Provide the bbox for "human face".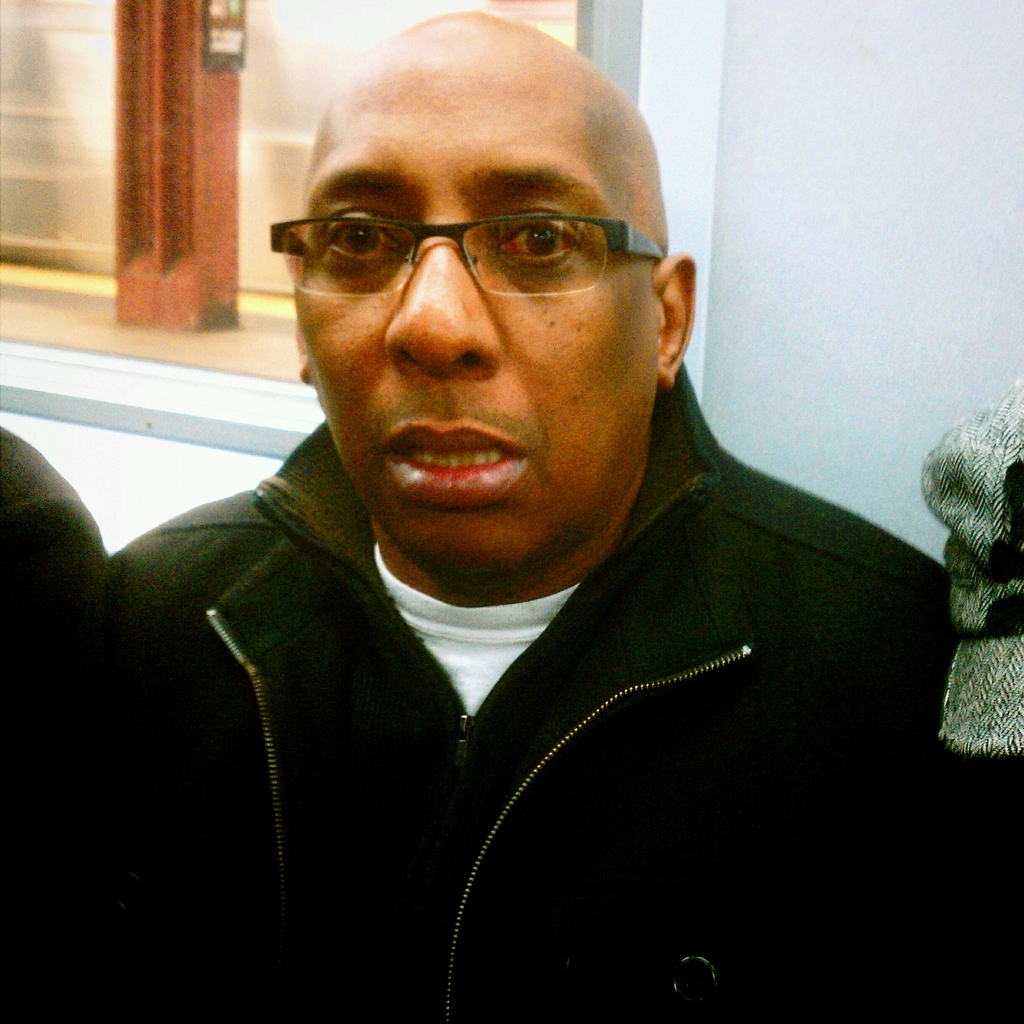
bbox(292, 13, 655, 574).
